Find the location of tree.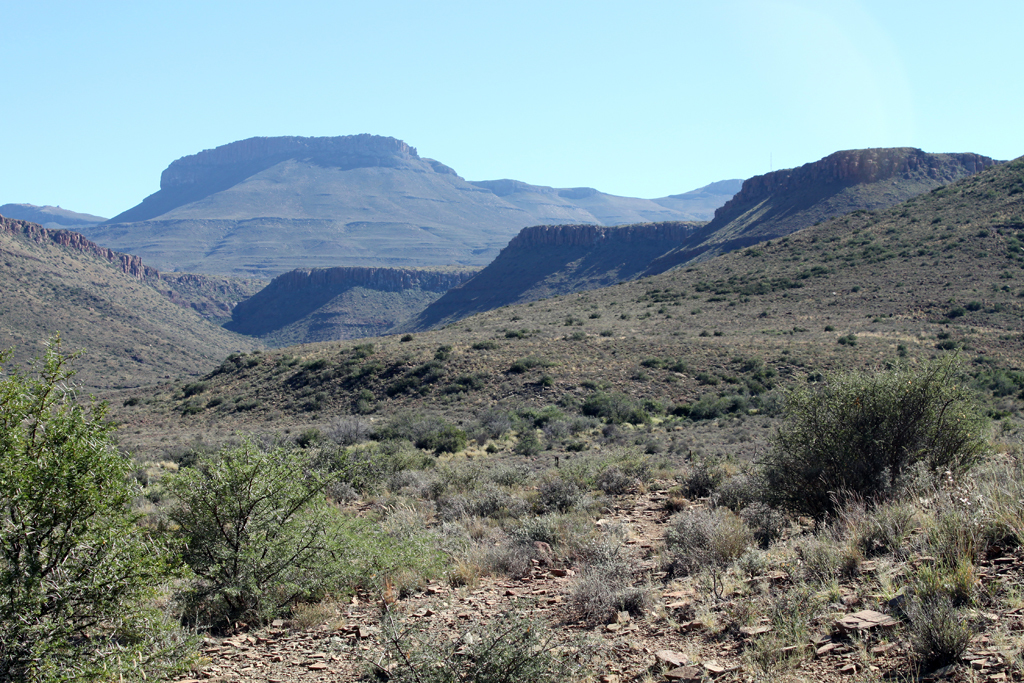
Location: [156,431,389,623].
